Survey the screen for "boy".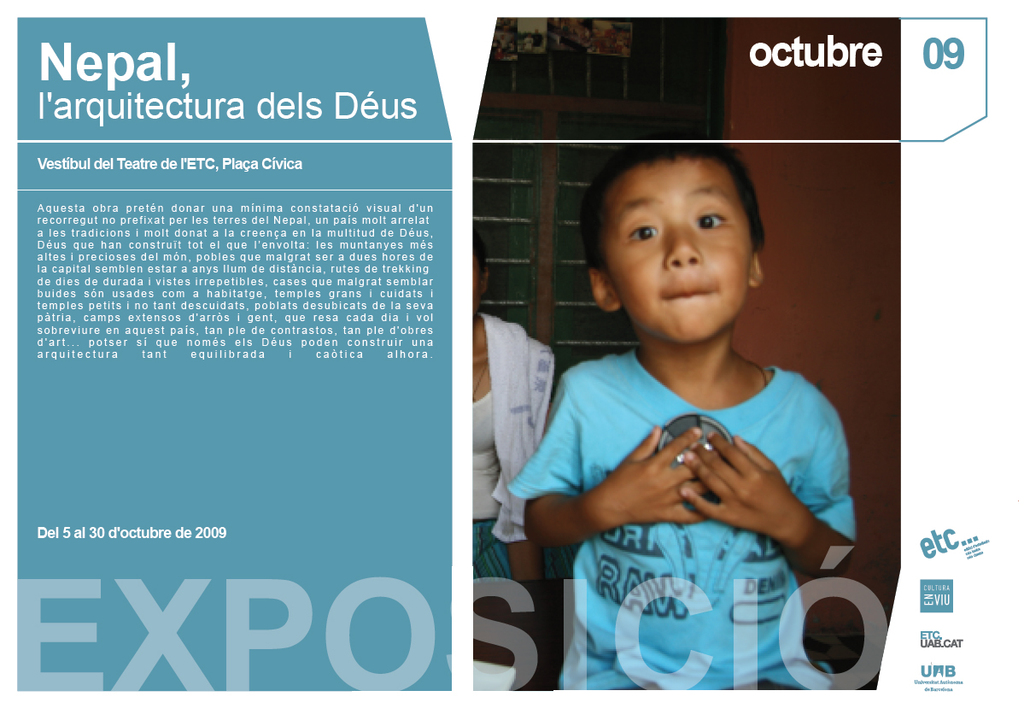
Survey found: locate(518, 139, 868, 678).
